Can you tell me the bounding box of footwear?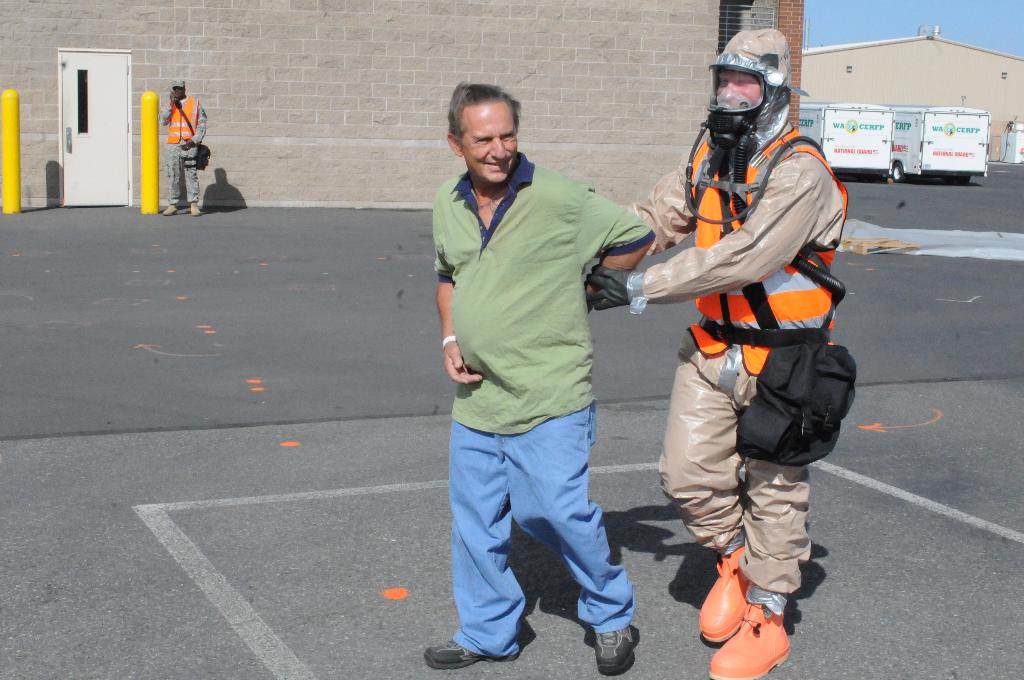
<bbox>594, 623, 635, 676</bbox>.
